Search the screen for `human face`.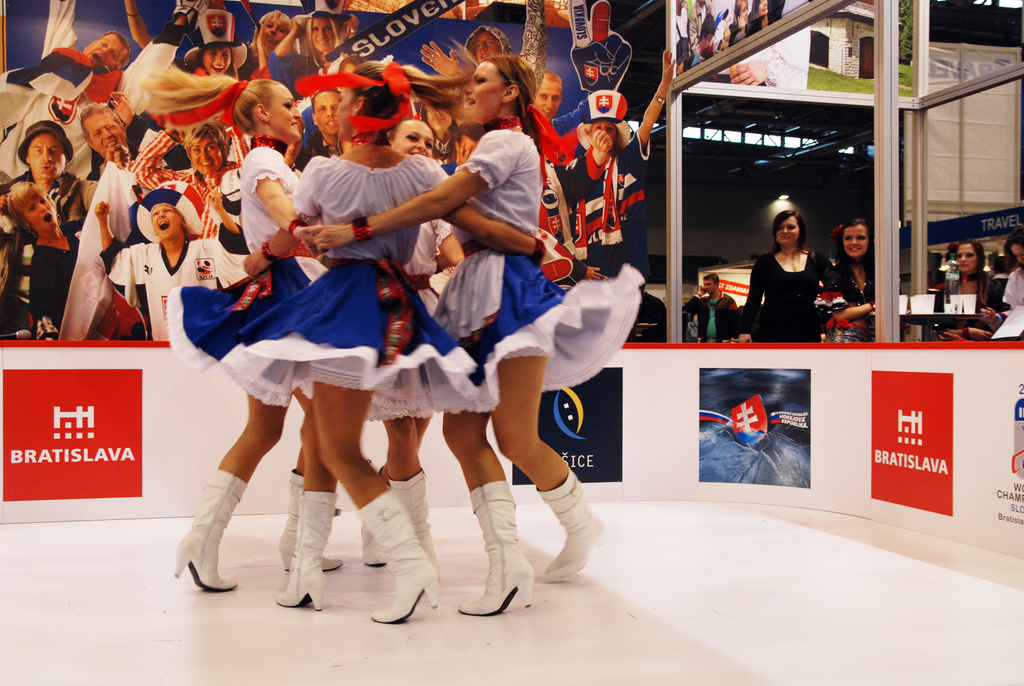
Found at pyautogui.locateOnScreen(270, 87, 303, 143).
